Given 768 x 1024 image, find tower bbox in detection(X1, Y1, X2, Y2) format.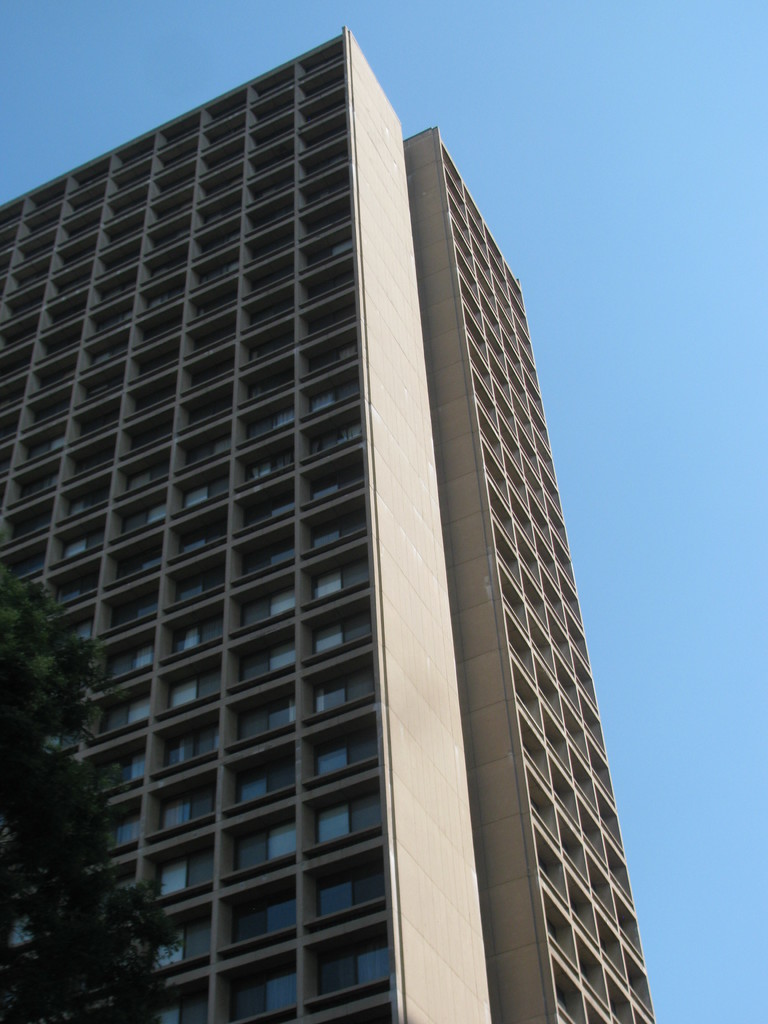
detection(0, 0, 729, 1023).
